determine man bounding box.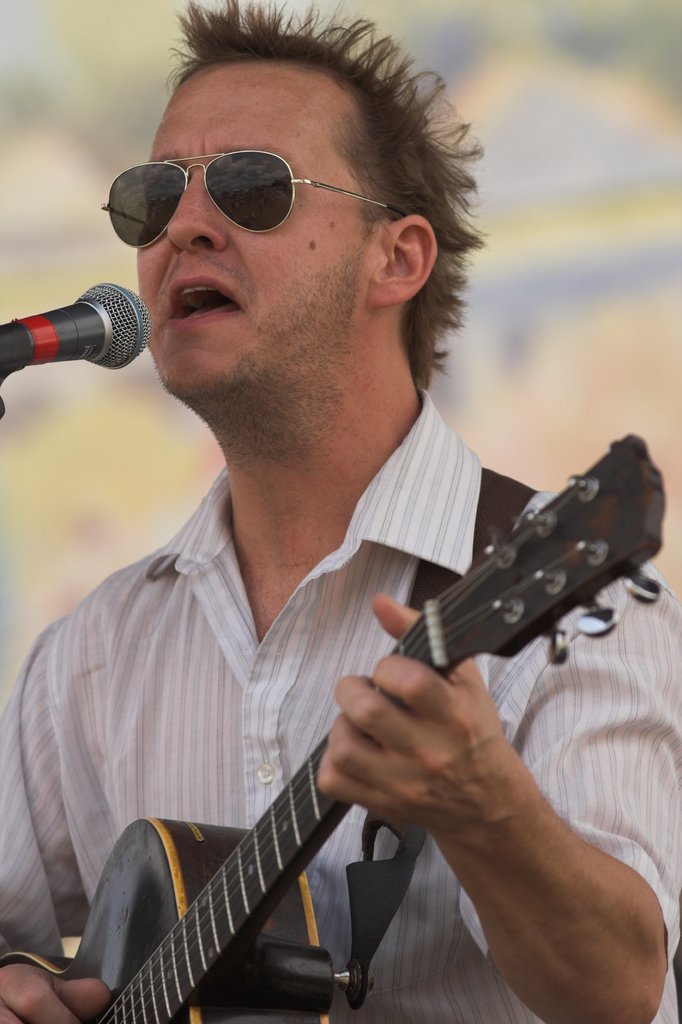
Determined: bbox(0, 0, 681, 1021).
